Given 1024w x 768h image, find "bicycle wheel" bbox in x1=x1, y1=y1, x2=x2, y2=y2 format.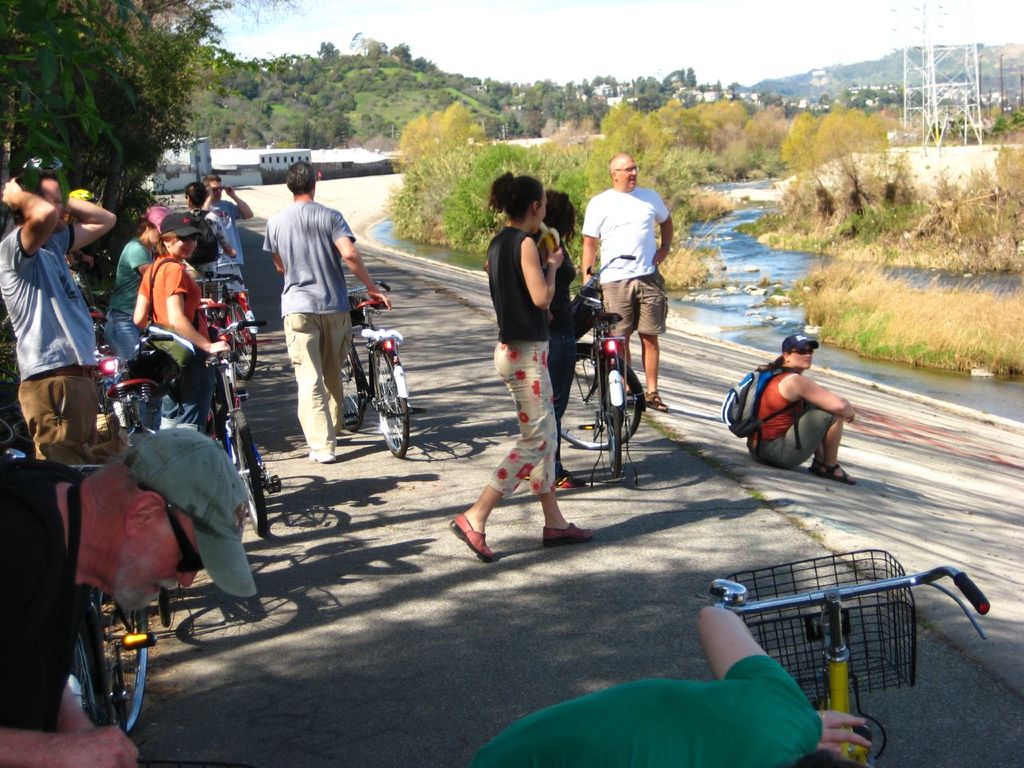
x1=223, y1=294, x2=258, y2=379.
